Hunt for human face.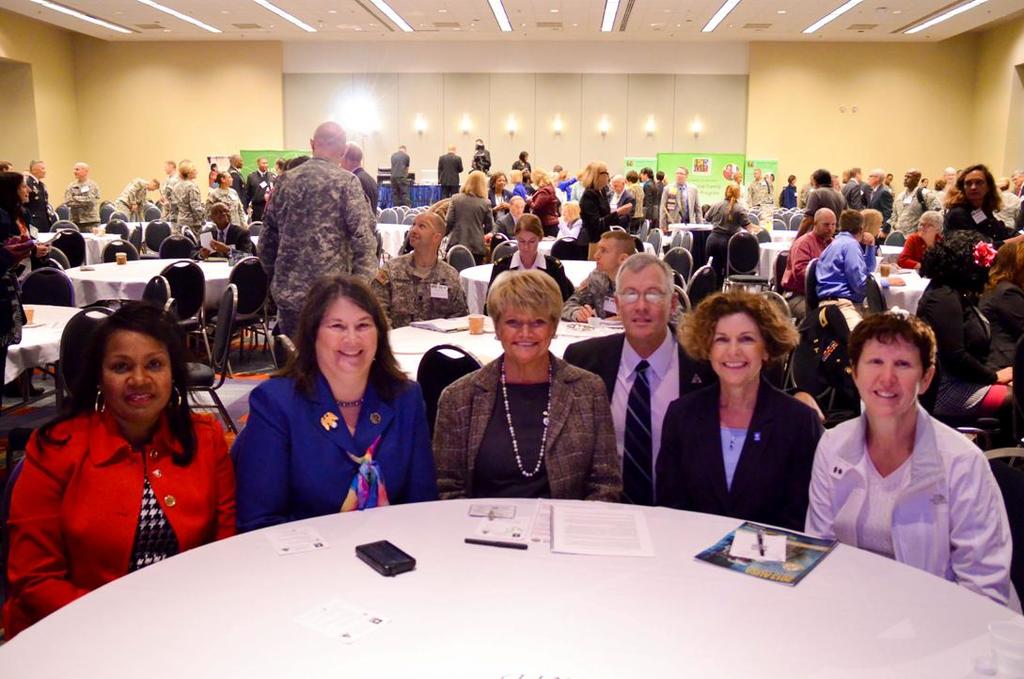
Hunted down at select_region(625, 270, 670, 339).
